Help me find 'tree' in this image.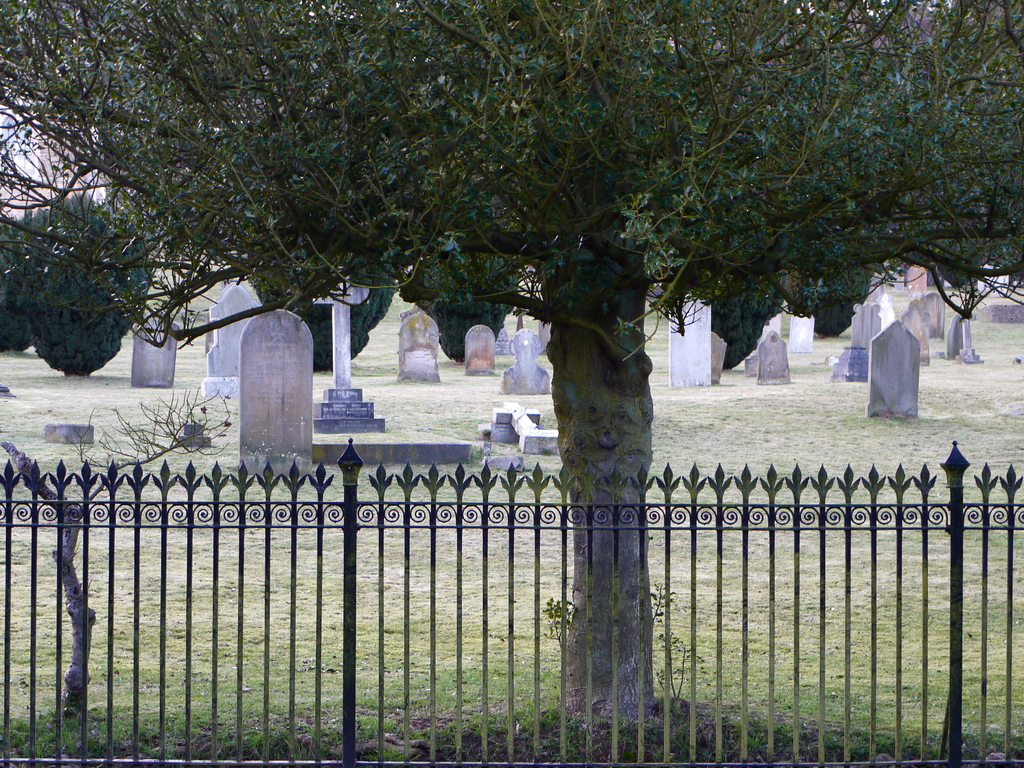
Found it: [x1=0, y1=221, x2=50, y2=361].
